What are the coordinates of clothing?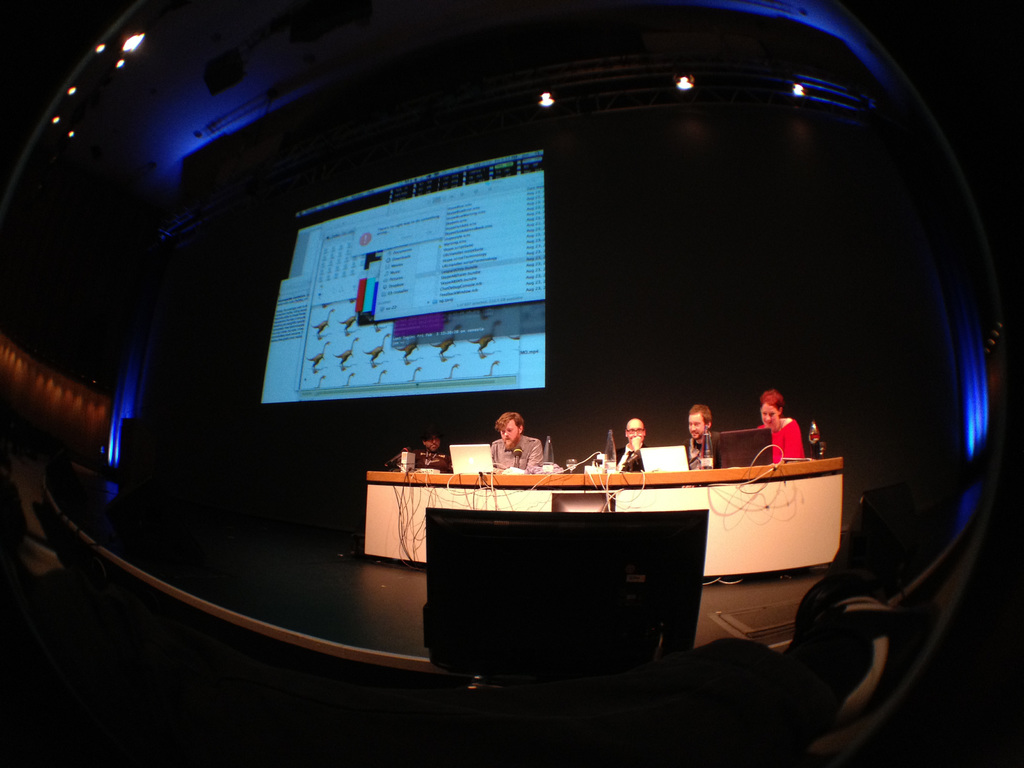
[414, 446, 450, 472].
